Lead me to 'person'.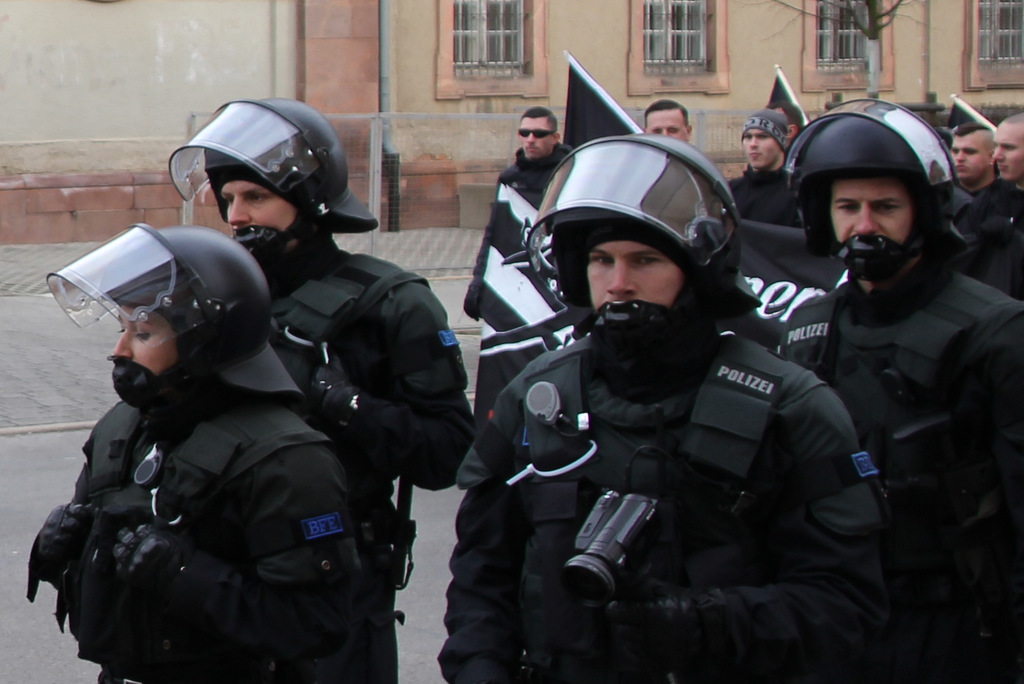
Lead to l=26, t=225, r=380, b=683.
